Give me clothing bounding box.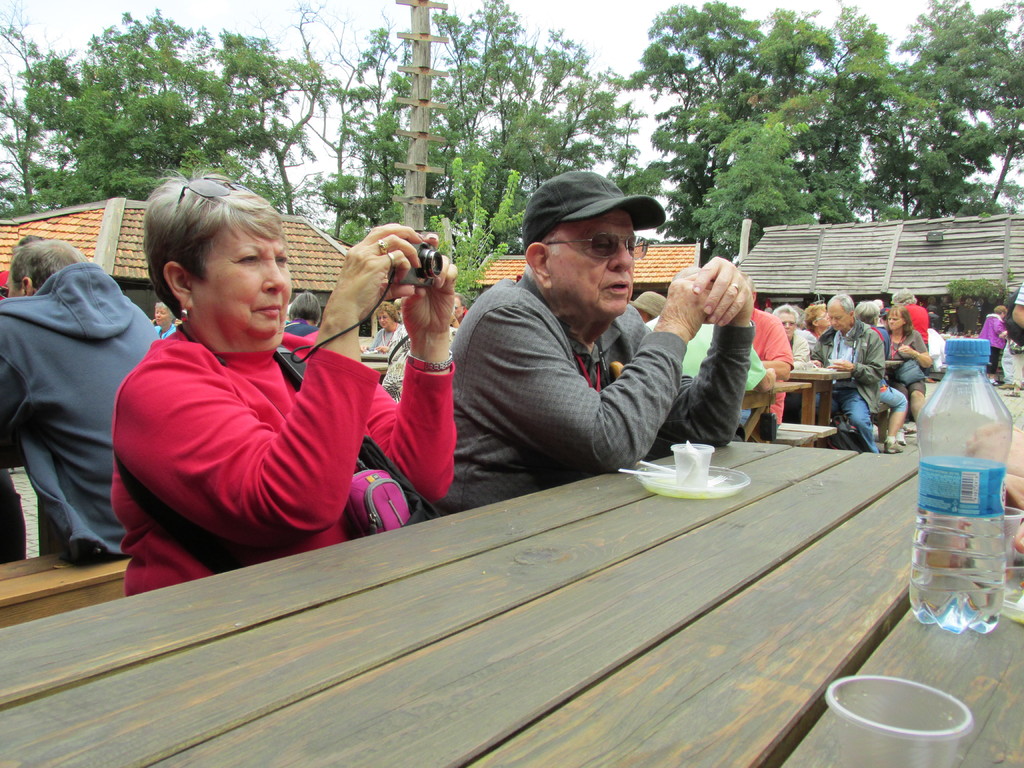
rect(812, 325, 888, 448).
